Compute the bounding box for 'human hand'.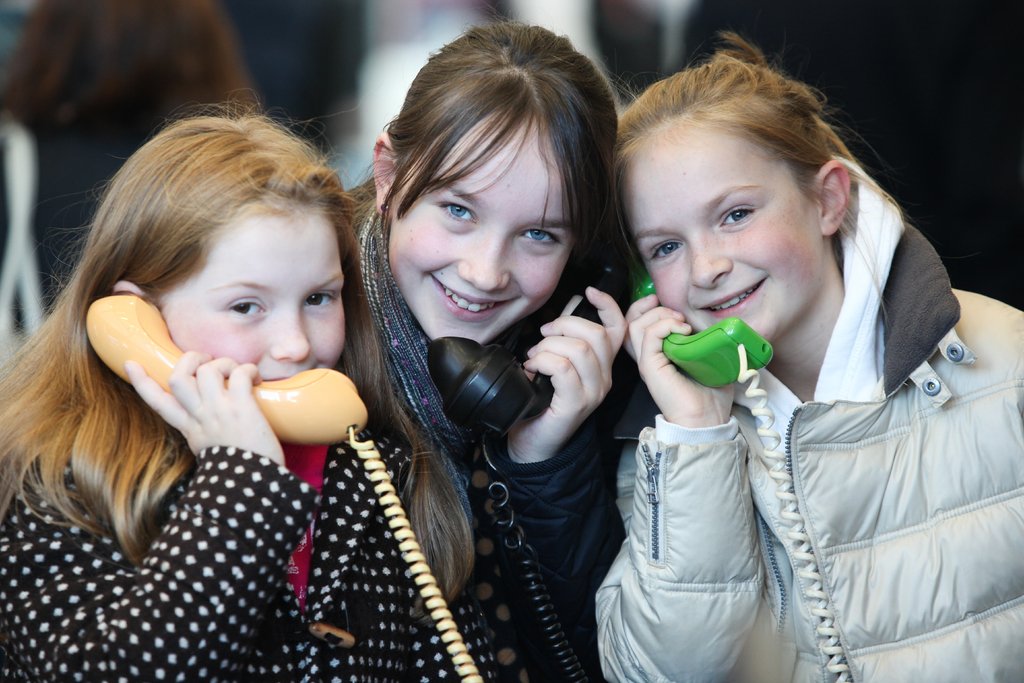
left=126, top=348, right=287, bottom=468.
